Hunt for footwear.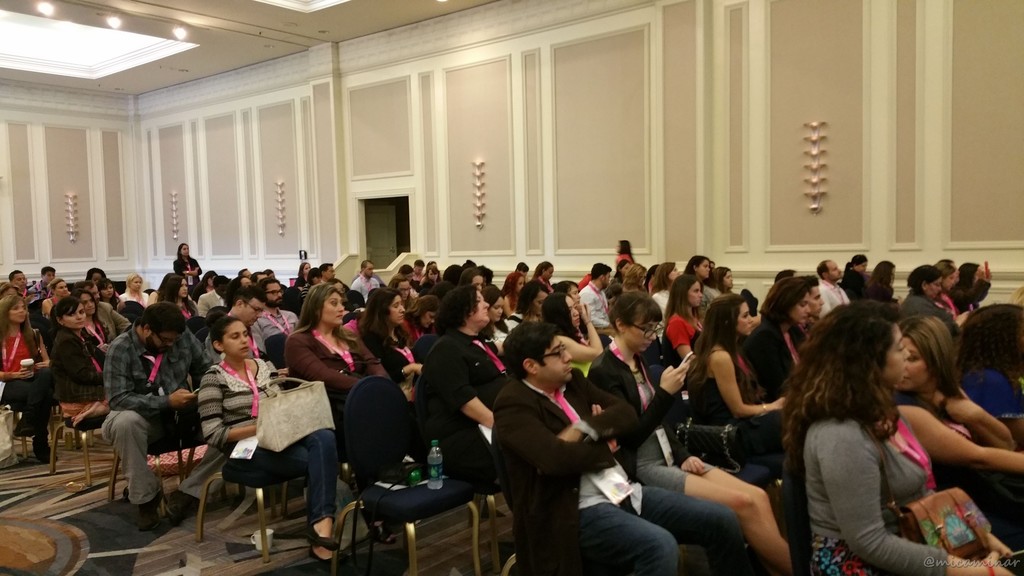
Hunted down at 31:440:56:462.
